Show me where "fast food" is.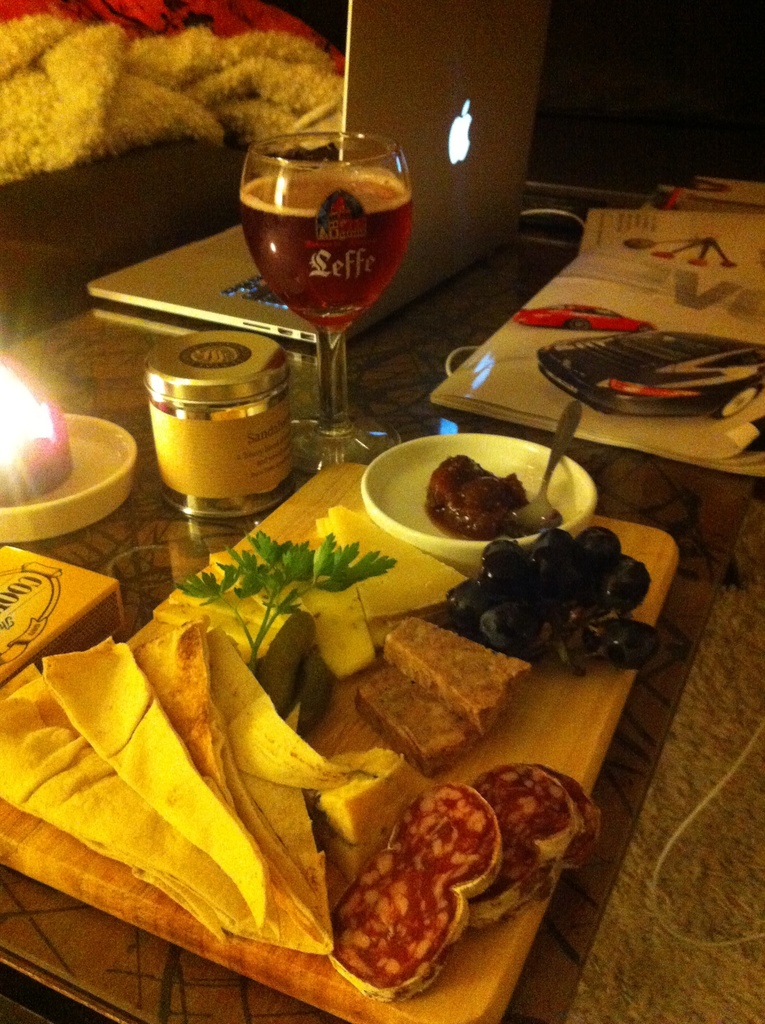
"fast food" is at (left=25, top=508, right=579, bottom=989).
